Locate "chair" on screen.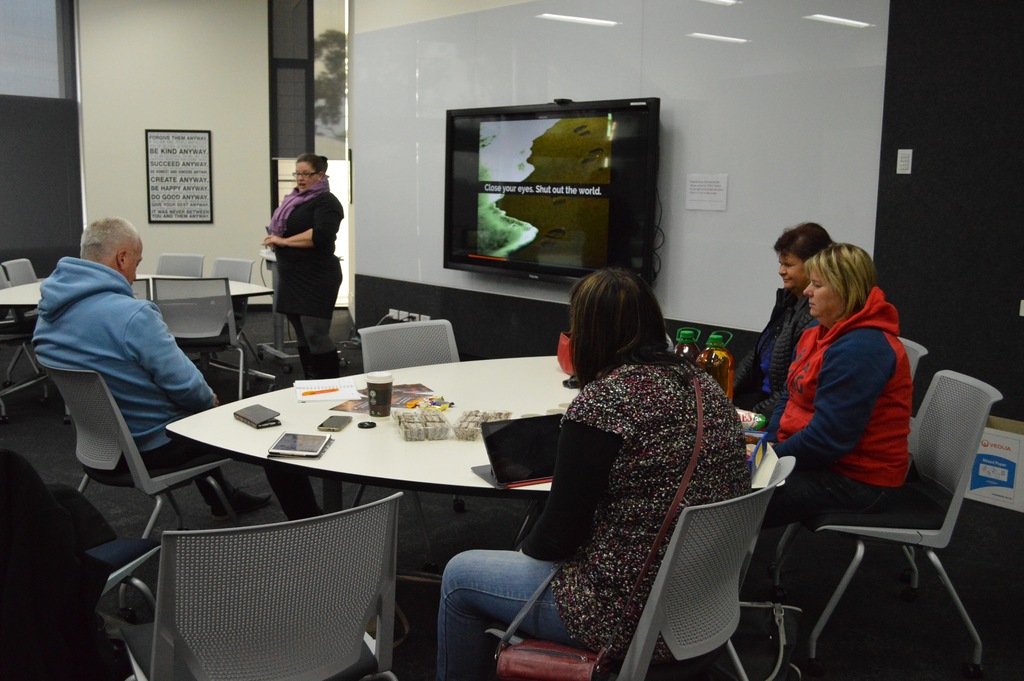
On screen at 154:275:261:366.
